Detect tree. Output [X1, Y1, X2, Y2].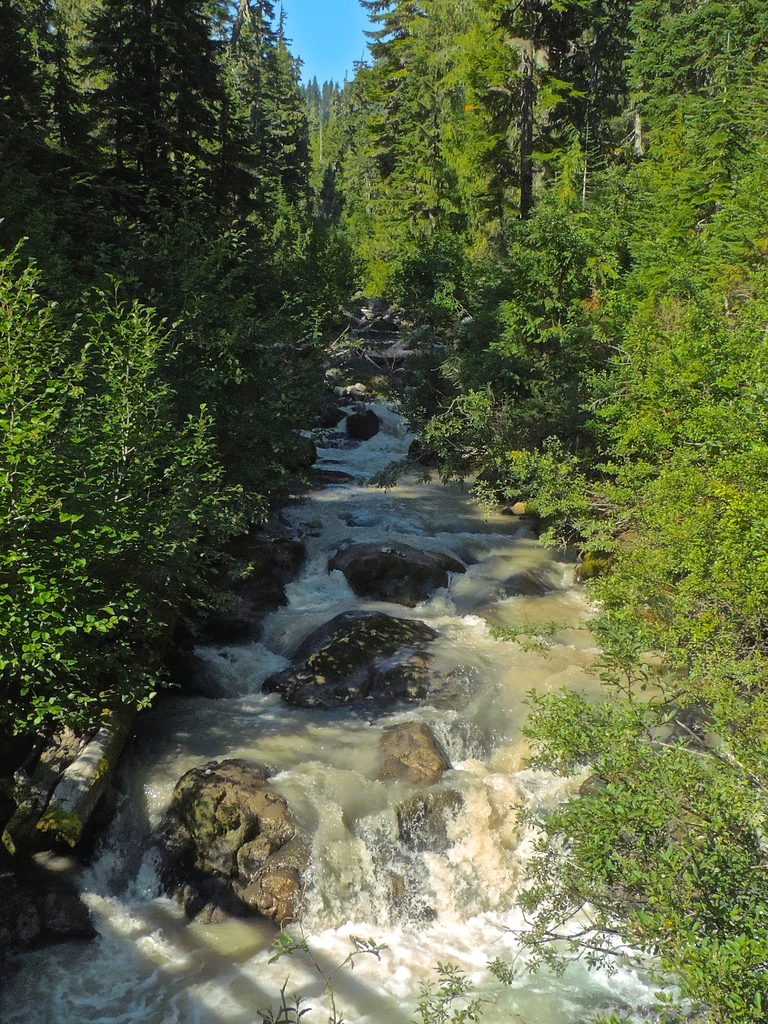
[332, 0, 767, 1023].
